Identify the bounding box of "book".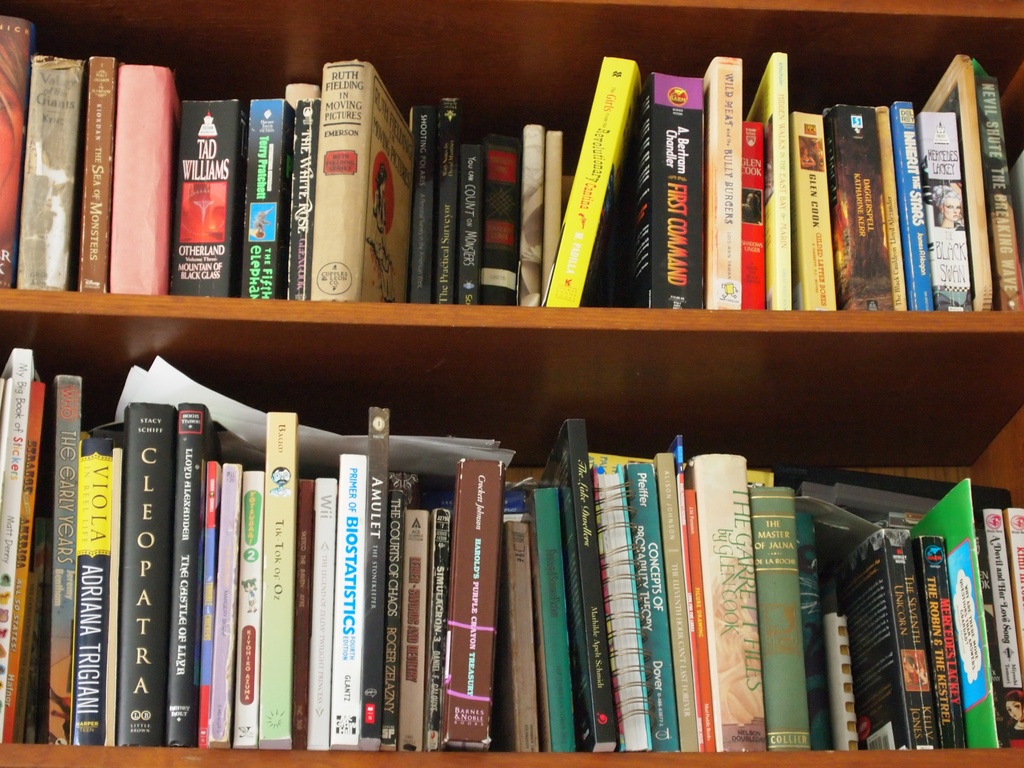
bbox=(74, 53, 117, 298).
